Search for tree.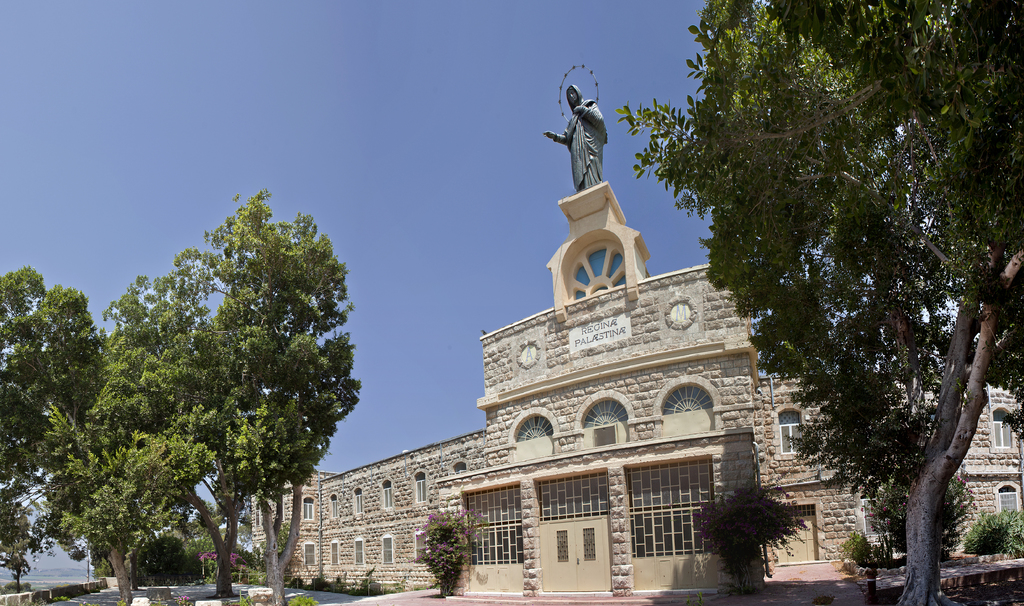
Found at 194 541 258 580.
